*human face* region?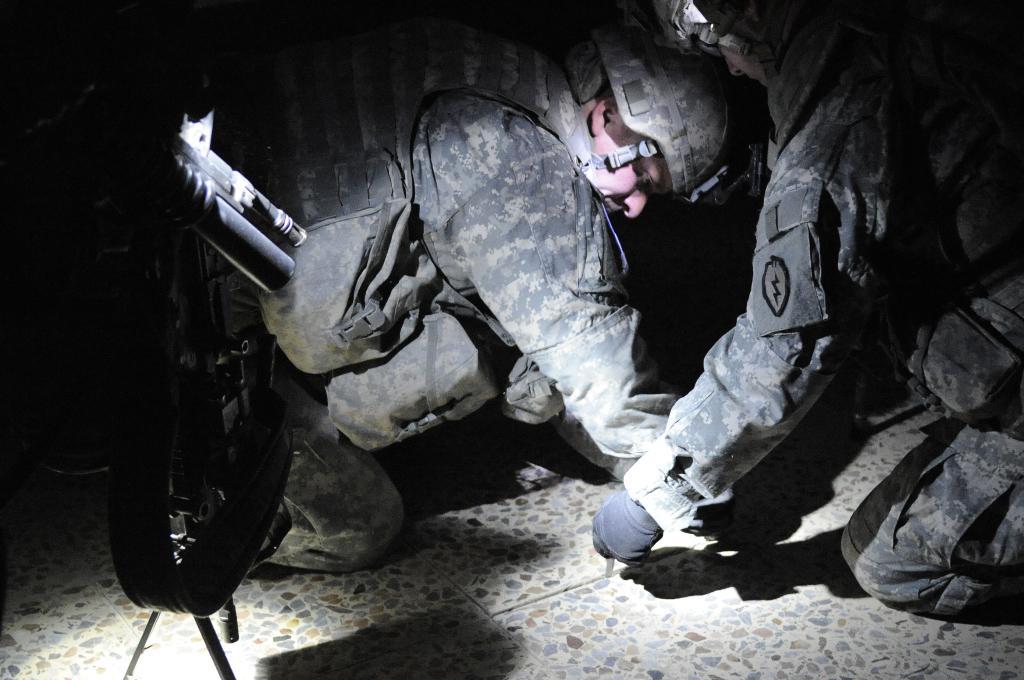
(586,124,671,219)
